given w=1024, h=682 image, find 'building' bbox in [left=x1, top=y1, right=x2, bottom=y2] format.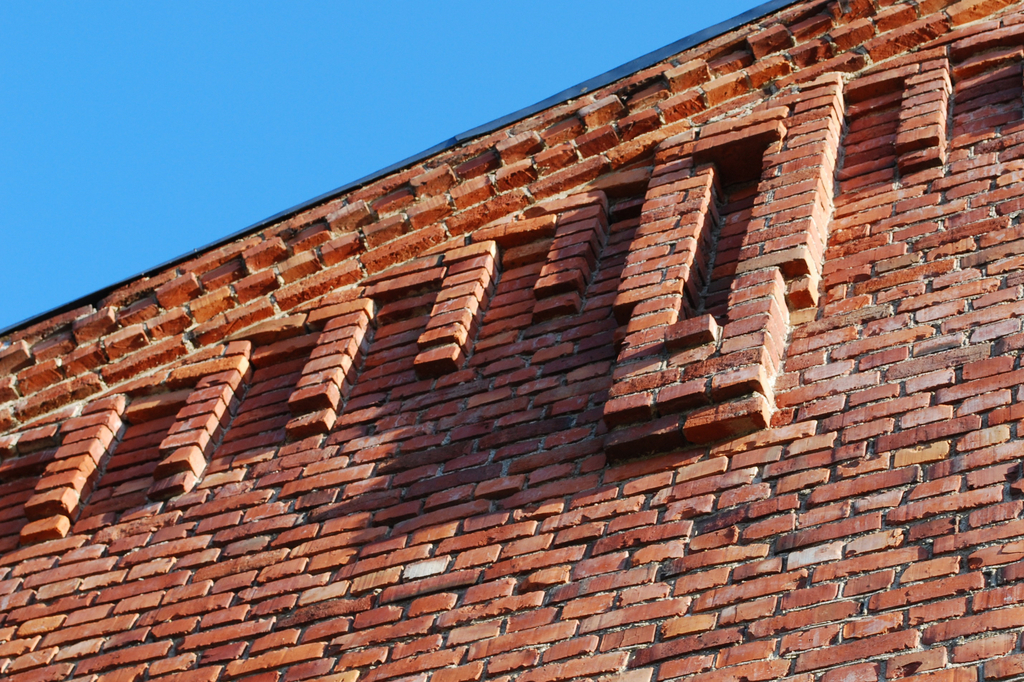
[left=0, top=0, right=1023, bottom=681].
